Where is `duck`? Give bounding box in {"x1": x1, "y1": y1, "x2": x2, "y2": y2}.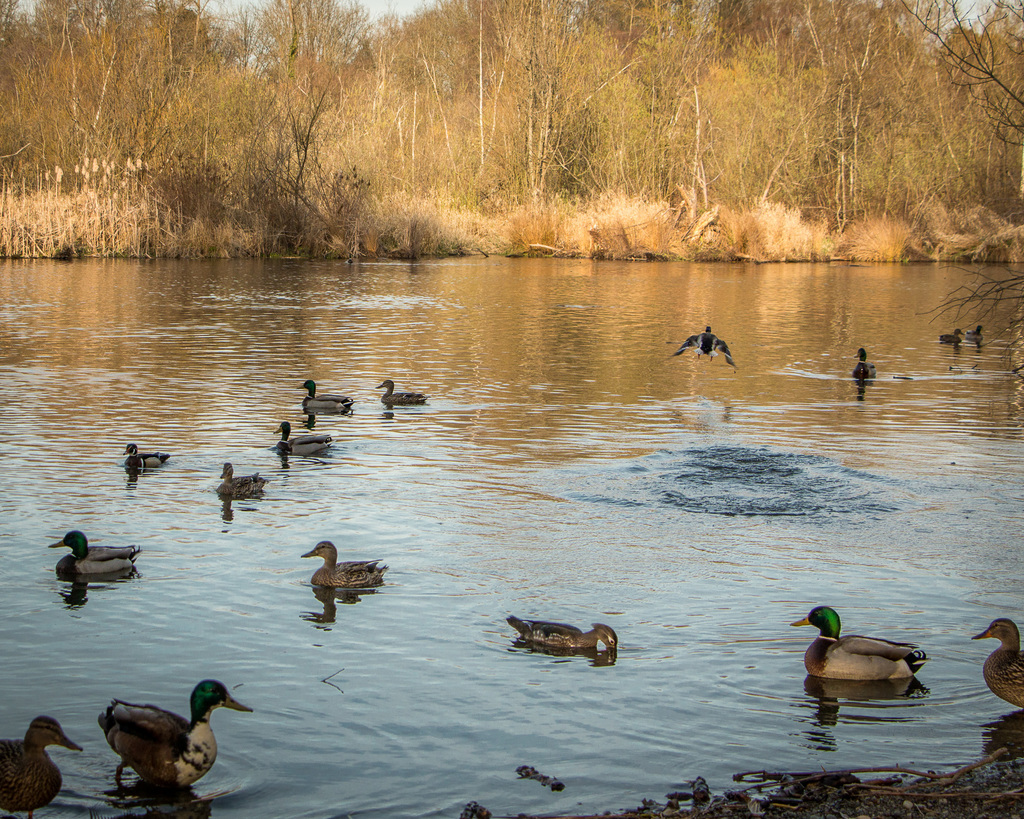
{"x1": 52, "y1": 534, "x2": 143, "y2": 571}.
